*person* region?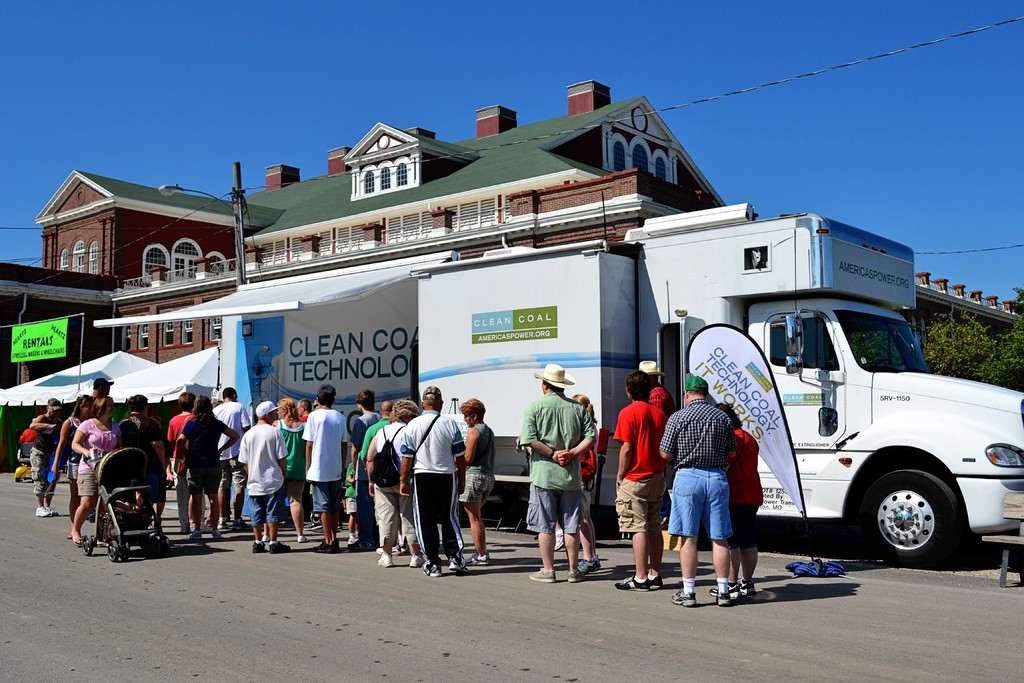
(396, 383, 465, 575)
